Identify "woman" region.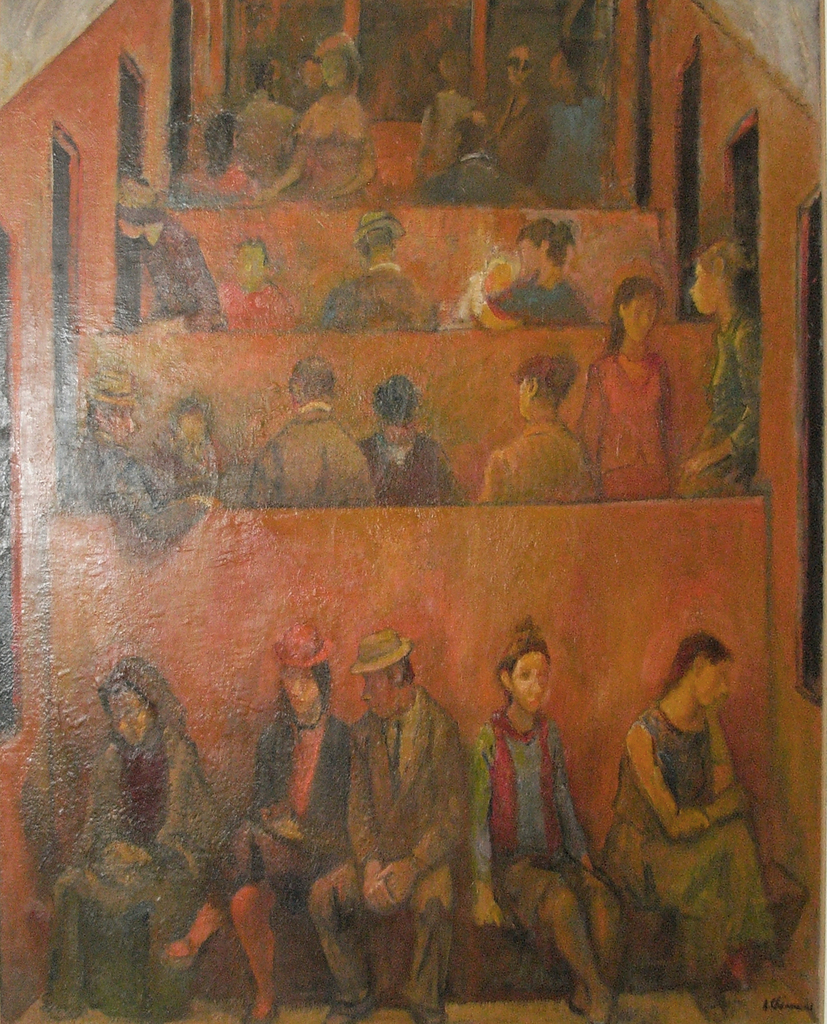
Region: detection(615, 612, 764, 950).
